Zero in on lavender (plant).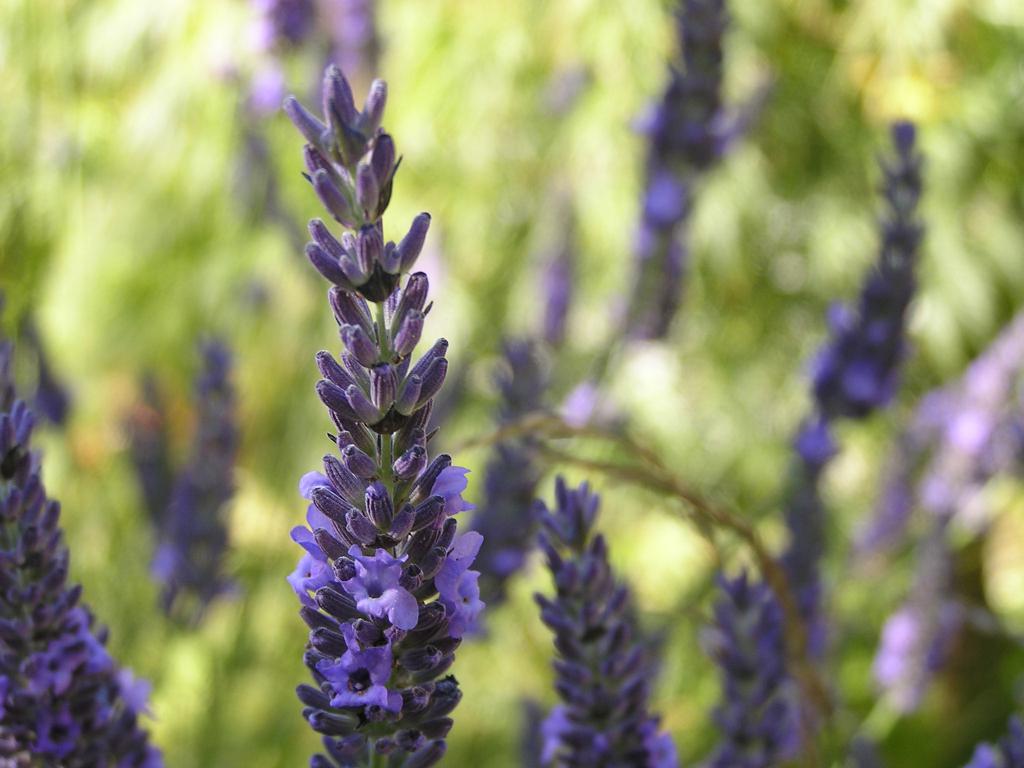
Zeroed in: l=26, t=304, r=86, b=458.
